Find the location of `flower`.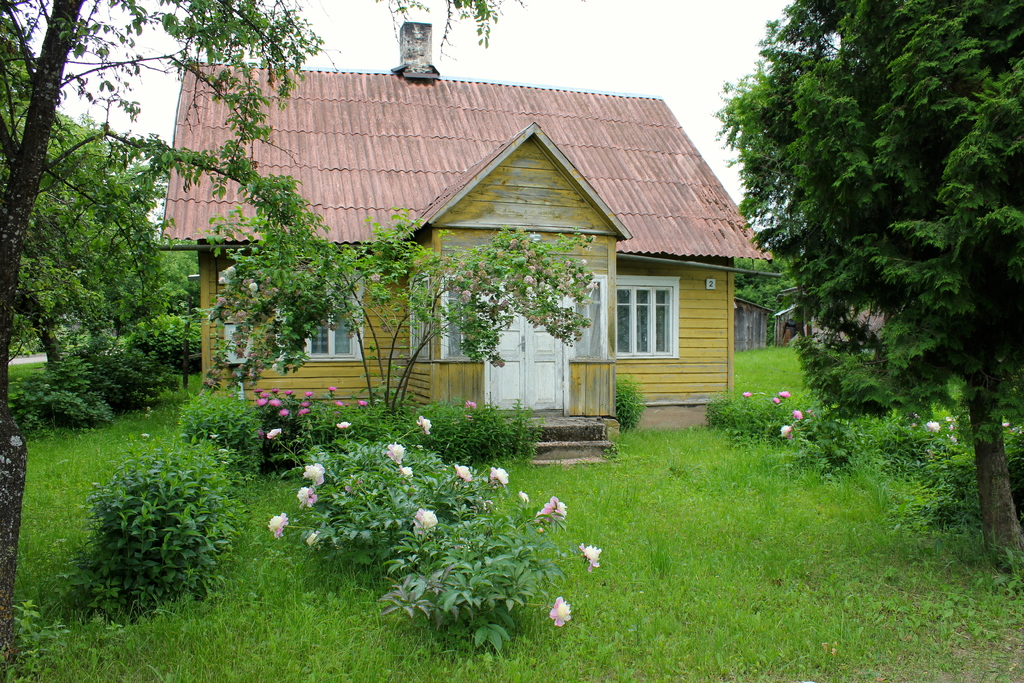
Location: 452 464 474 482.
